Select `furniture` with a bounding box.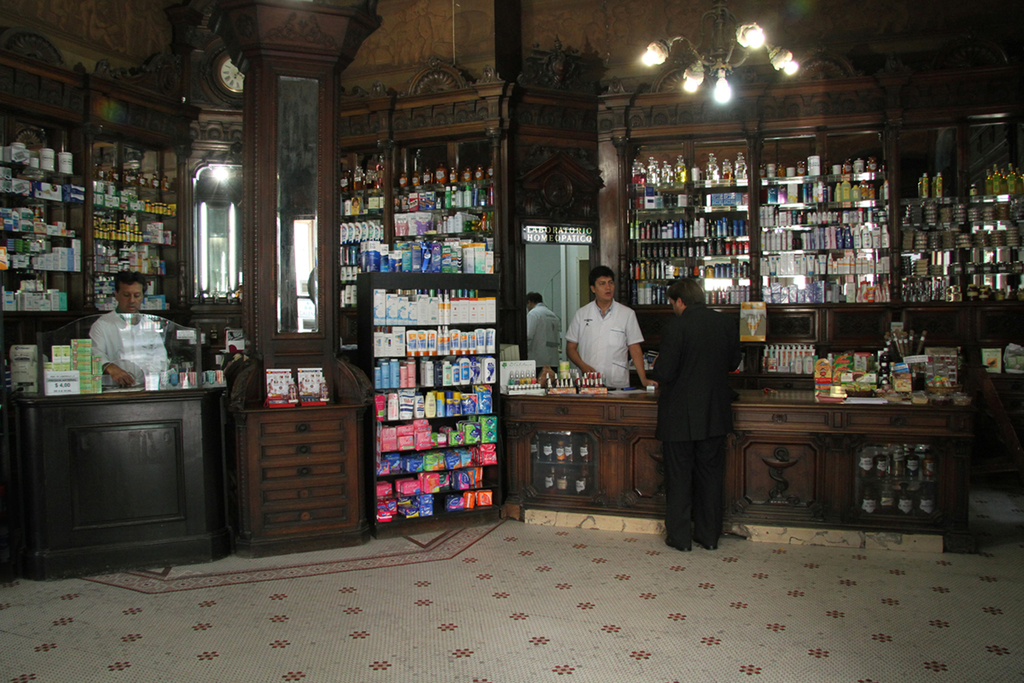
select_region(511, 398, 972, 544).
